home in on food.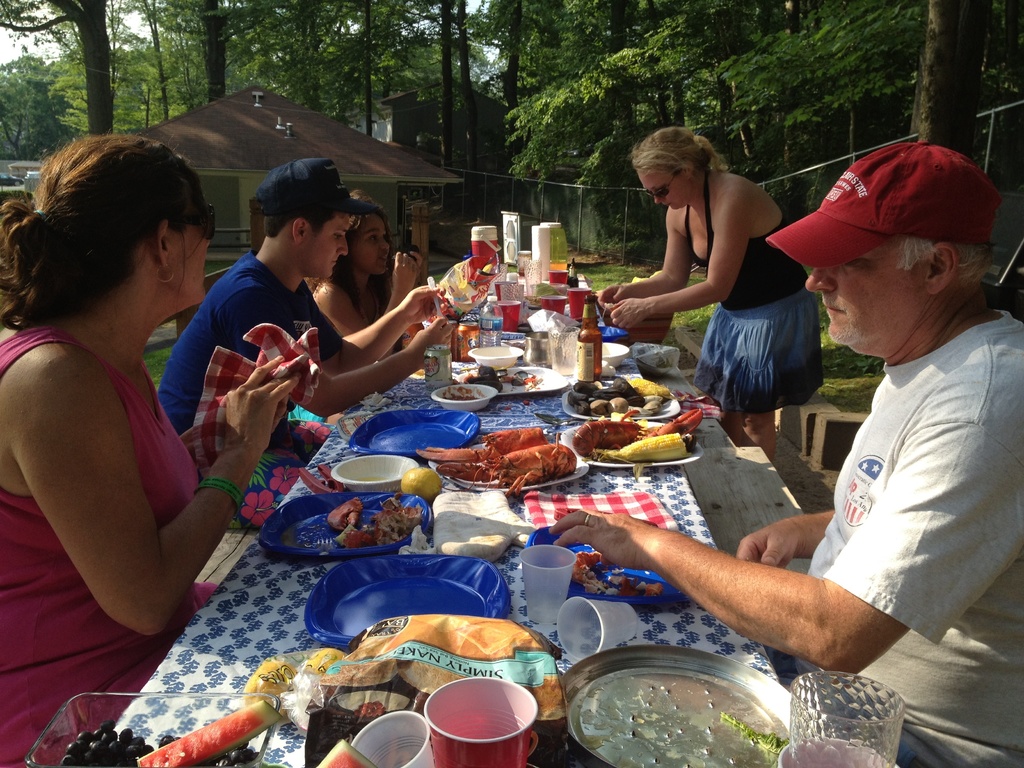
Homed in at 437/443/576/496.
